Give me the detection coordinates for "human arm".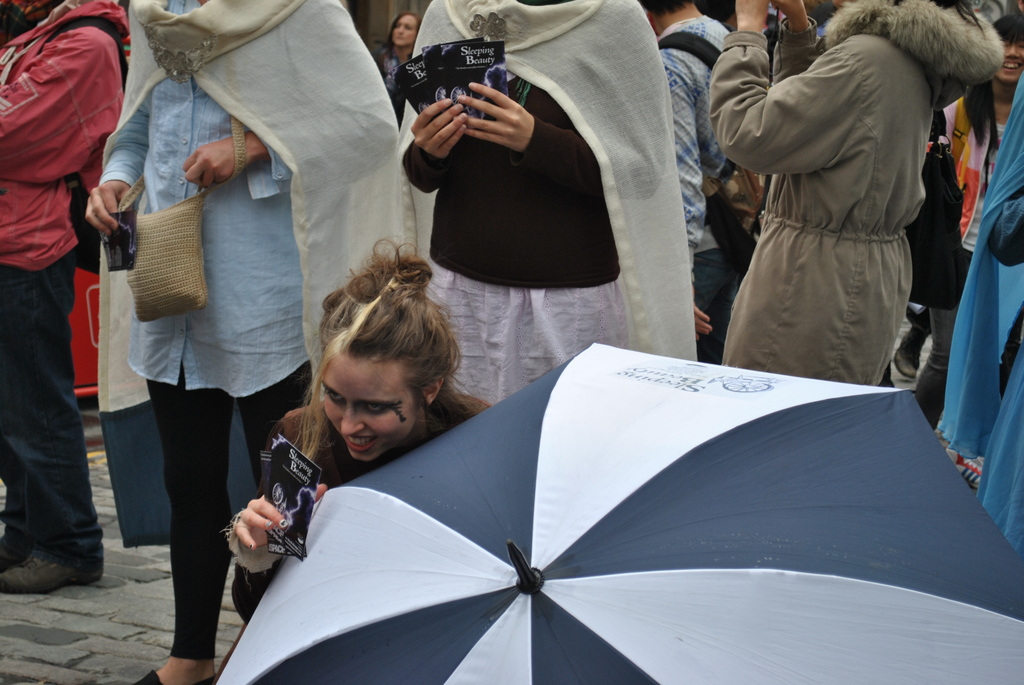
666 36 713 343.
